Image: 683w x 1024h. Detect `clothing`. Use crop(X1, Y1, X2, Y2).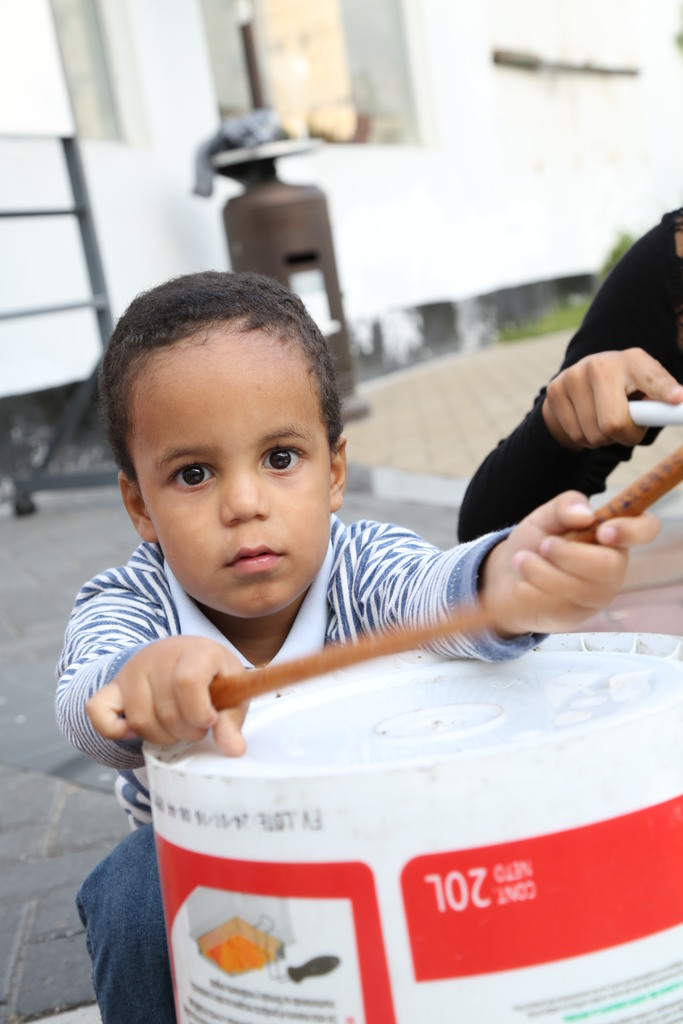
crop(56, 509, 551, 1023).
